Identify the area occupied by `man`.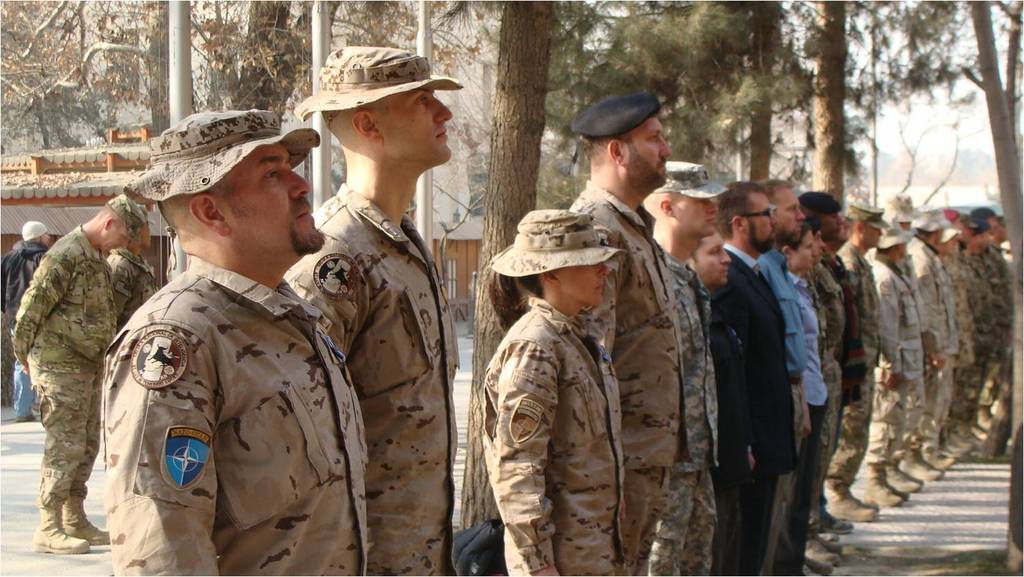
Area: box=[97, 106, 383, 576].
